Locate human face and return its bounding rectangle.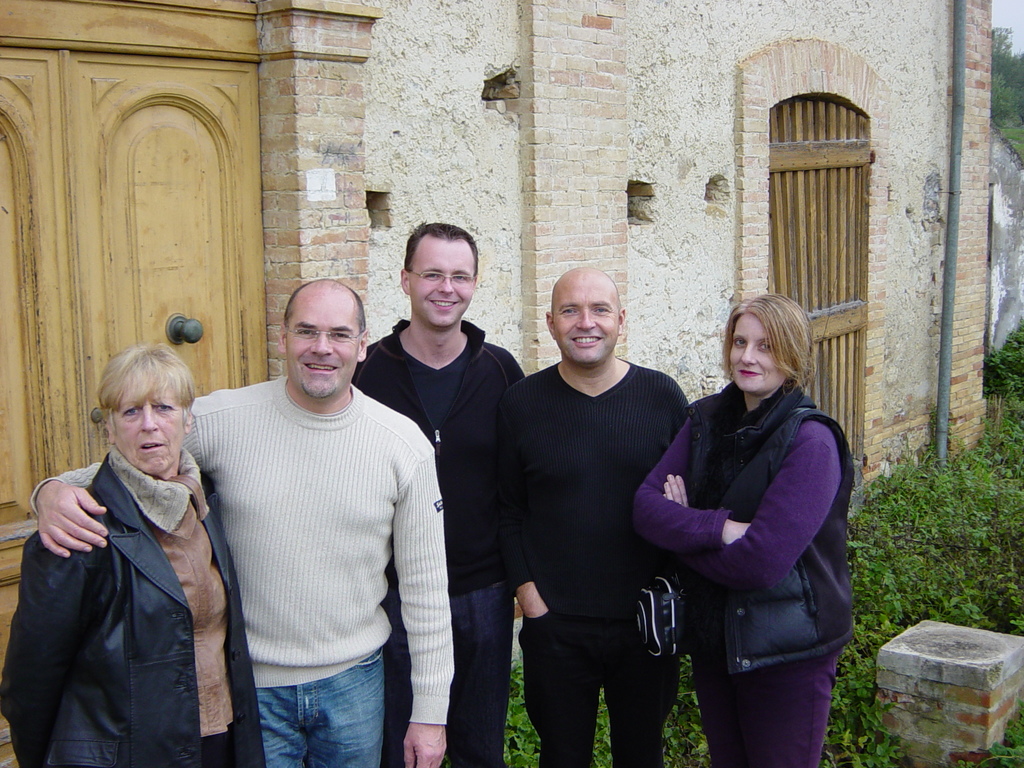
115,378,187,470.
